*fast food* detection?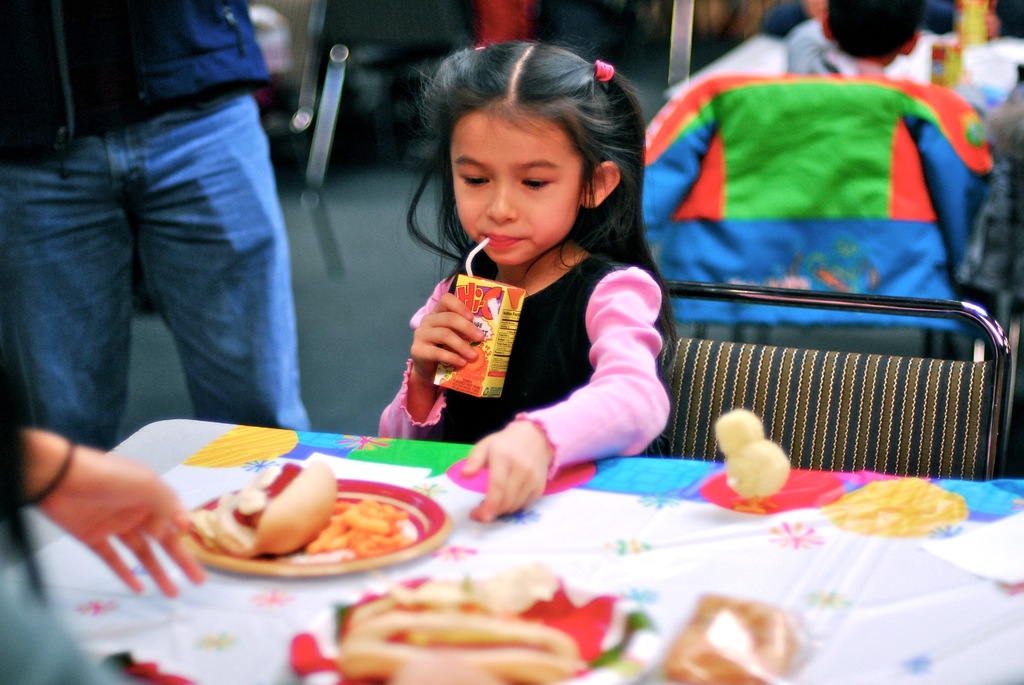
<box>355,535,394,556</box>
